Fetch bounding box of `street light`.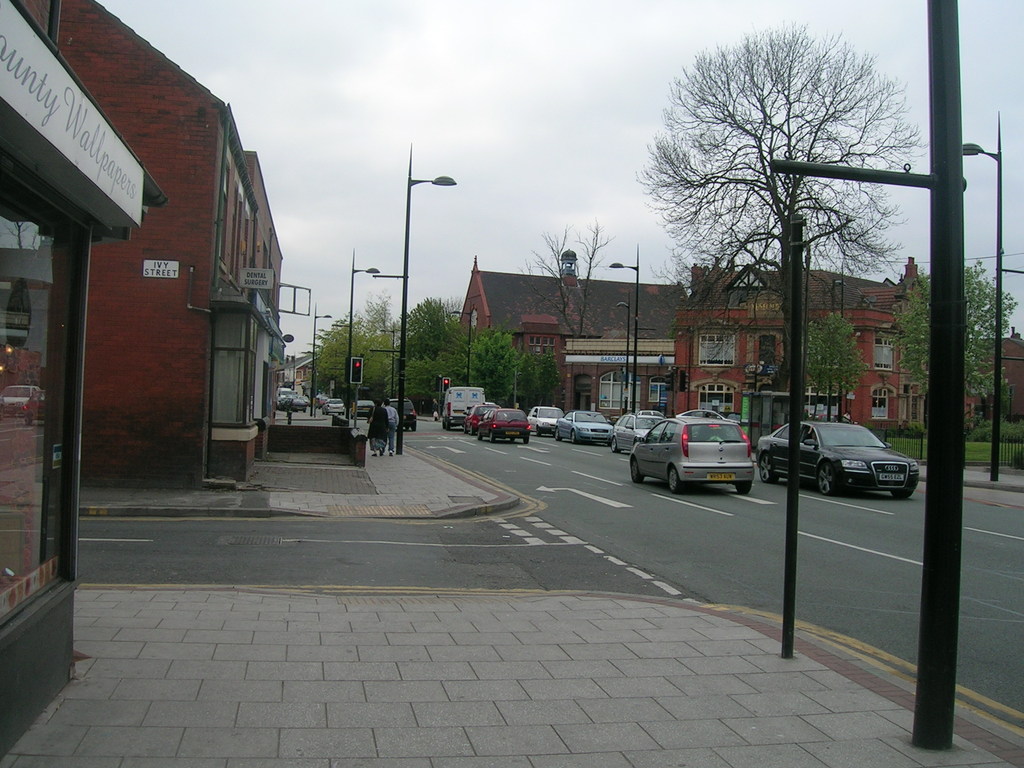
Bbox: l=614, t=292, r=633, b=414.
